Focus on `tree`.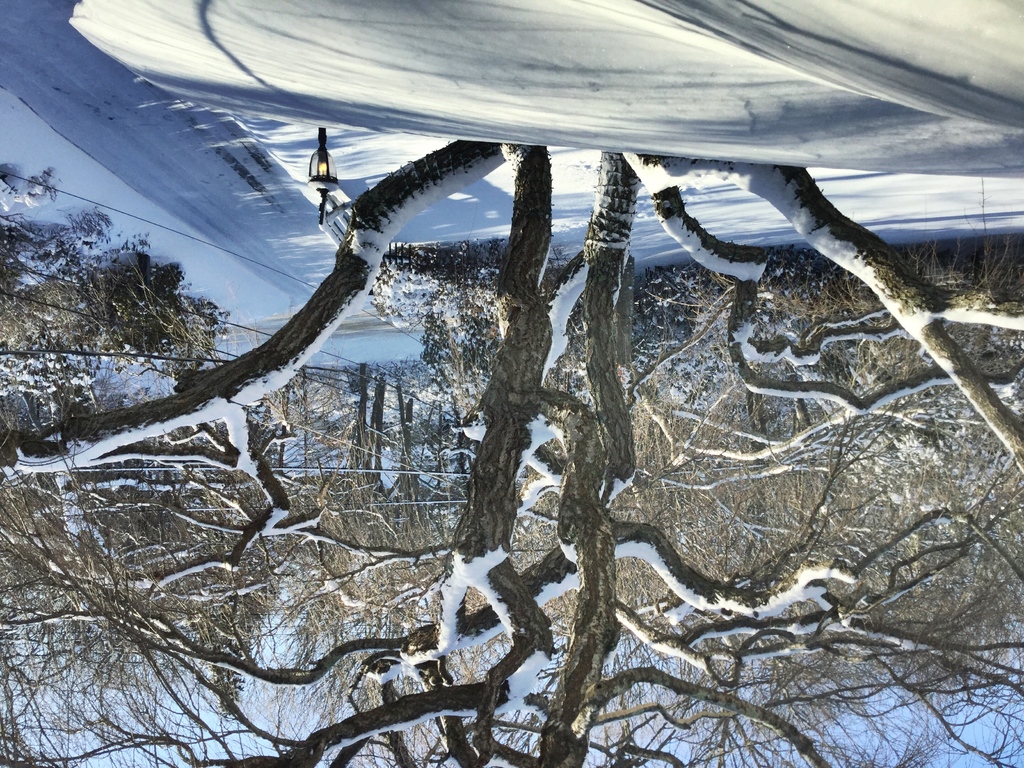
Focused at (x1=28, y1=0, x2=1023, y2=689).
